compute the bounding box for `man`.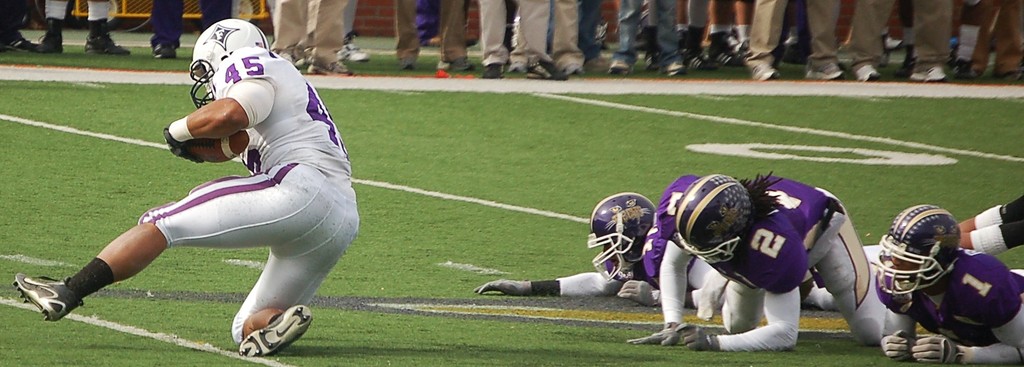
874, 212, 1023, 366.
